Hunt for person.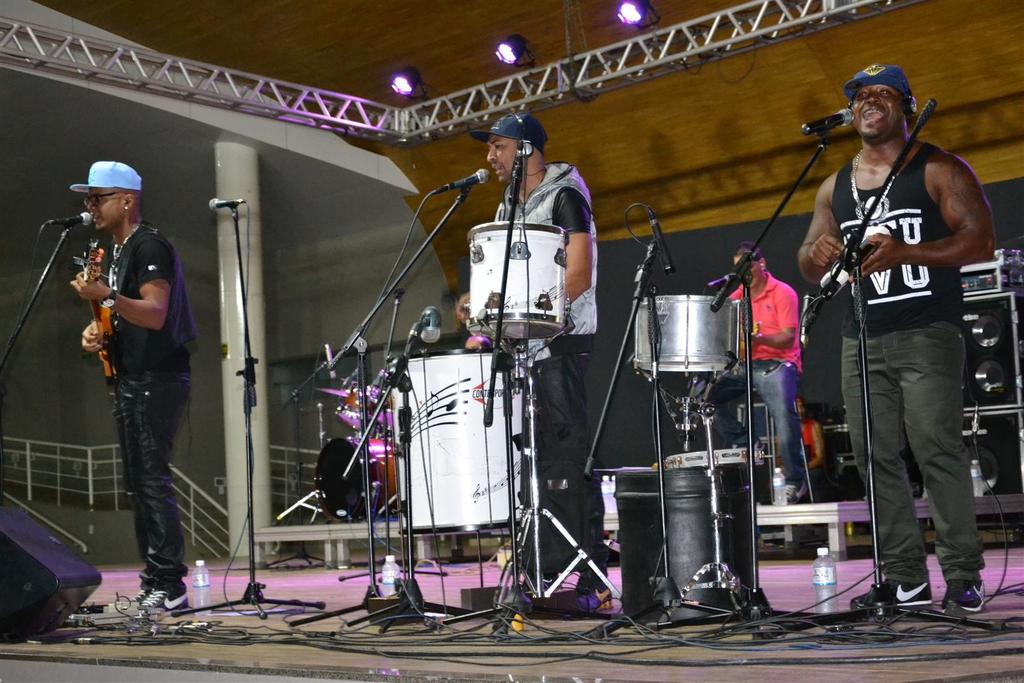
Hunted down at region(467, 111, 598, 608).
